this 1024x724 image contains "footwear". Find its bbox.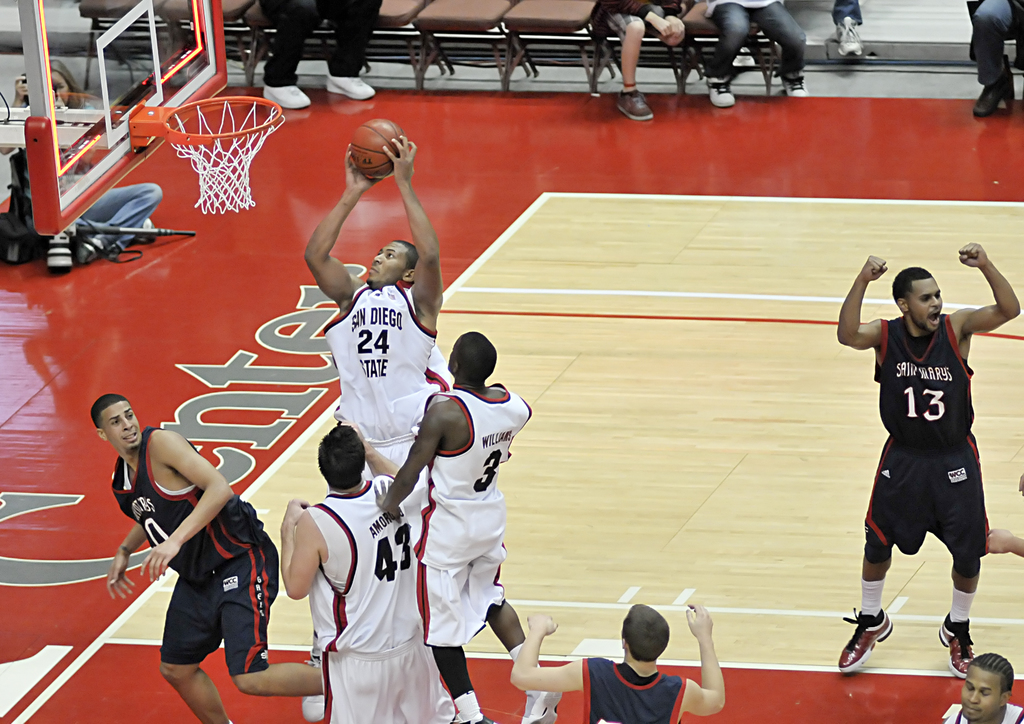
locate(779, 79, 804, 99).
